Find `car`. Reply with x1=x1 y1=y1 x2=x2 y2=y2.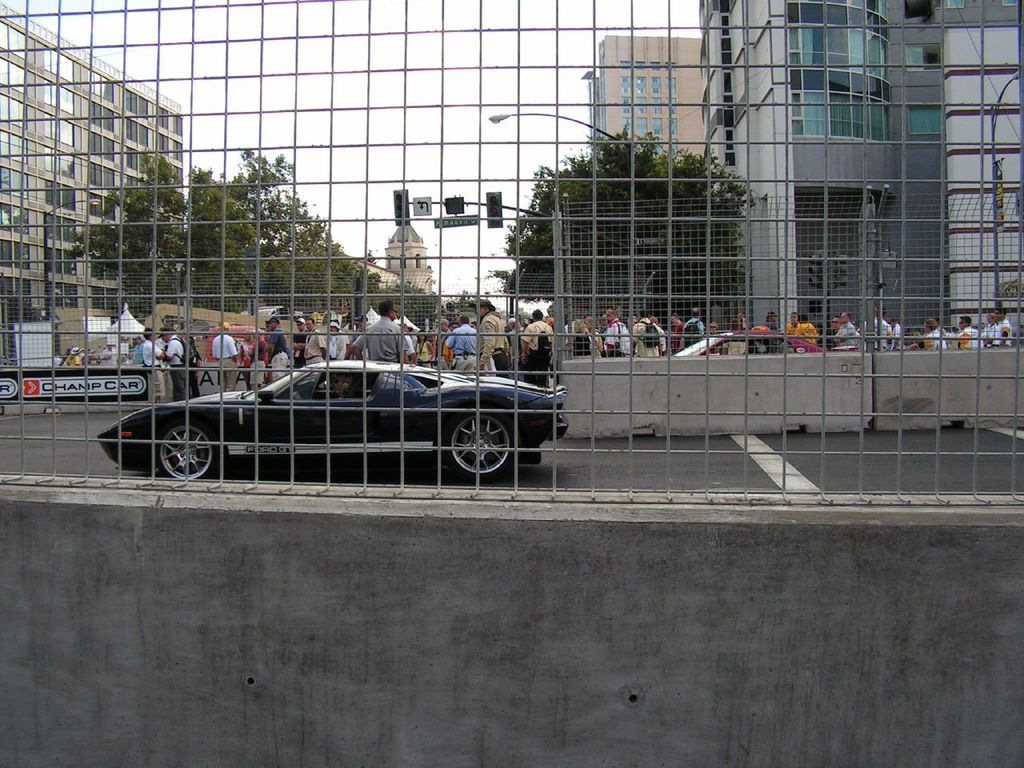
x1=95 y1=357 x2=569 y2=485.
